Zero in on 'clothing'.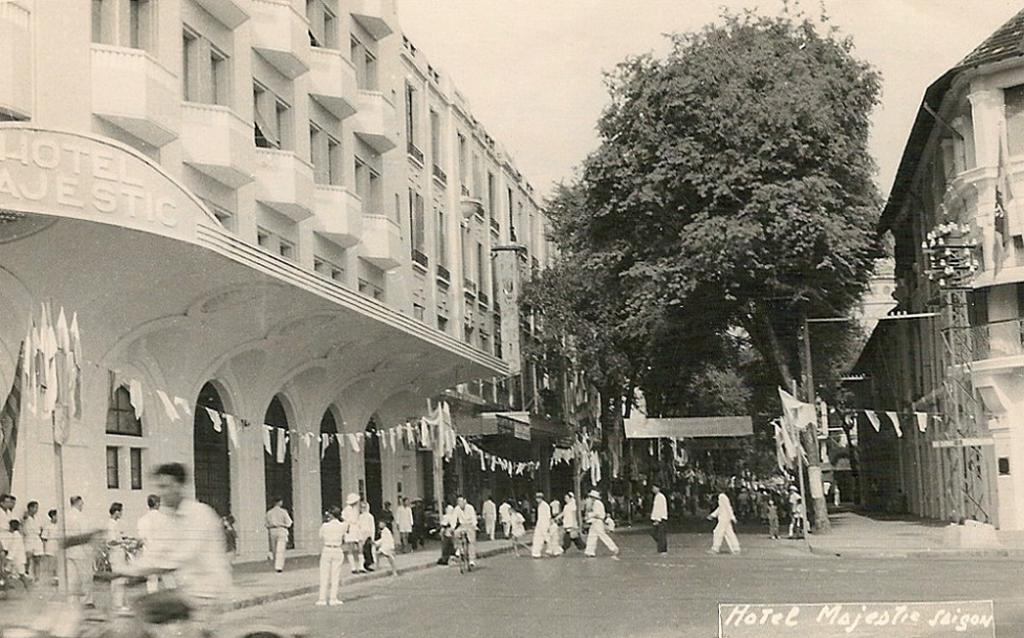
Zeroed in: locate(335, 500, 358, 541).
